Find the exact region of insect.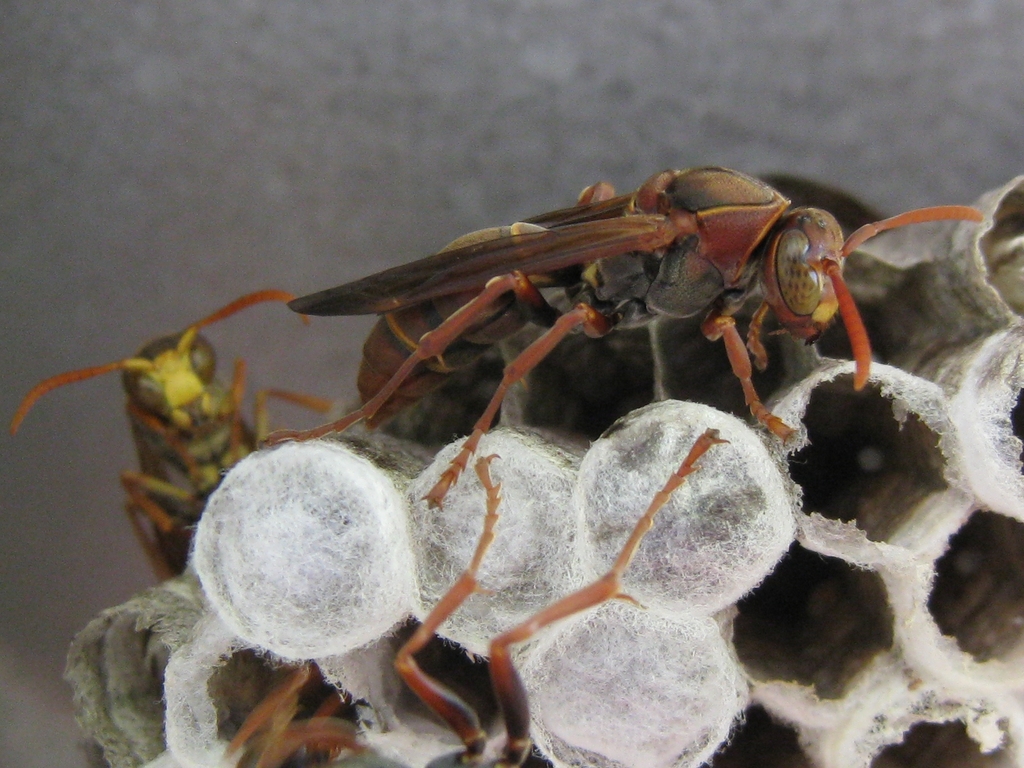
Exact region: bbox=(261, 162, 981, 507).
